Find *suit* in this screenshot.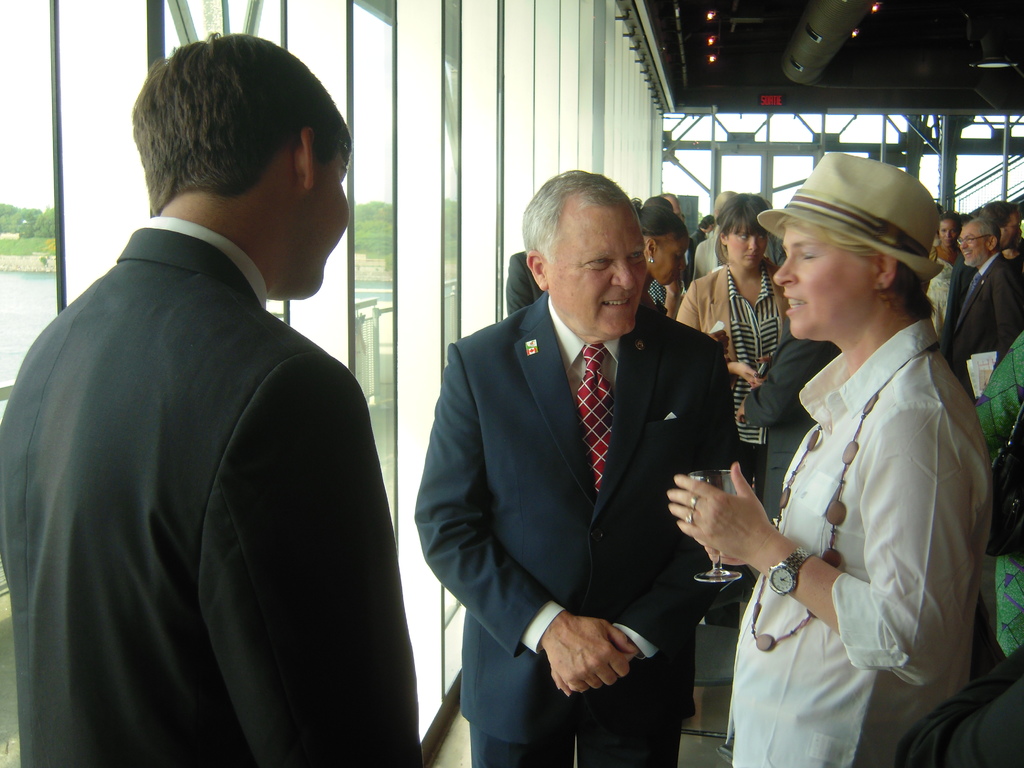
The bounding box for *suit* is <bbox>748, 333, 838, 522</bbox>.
